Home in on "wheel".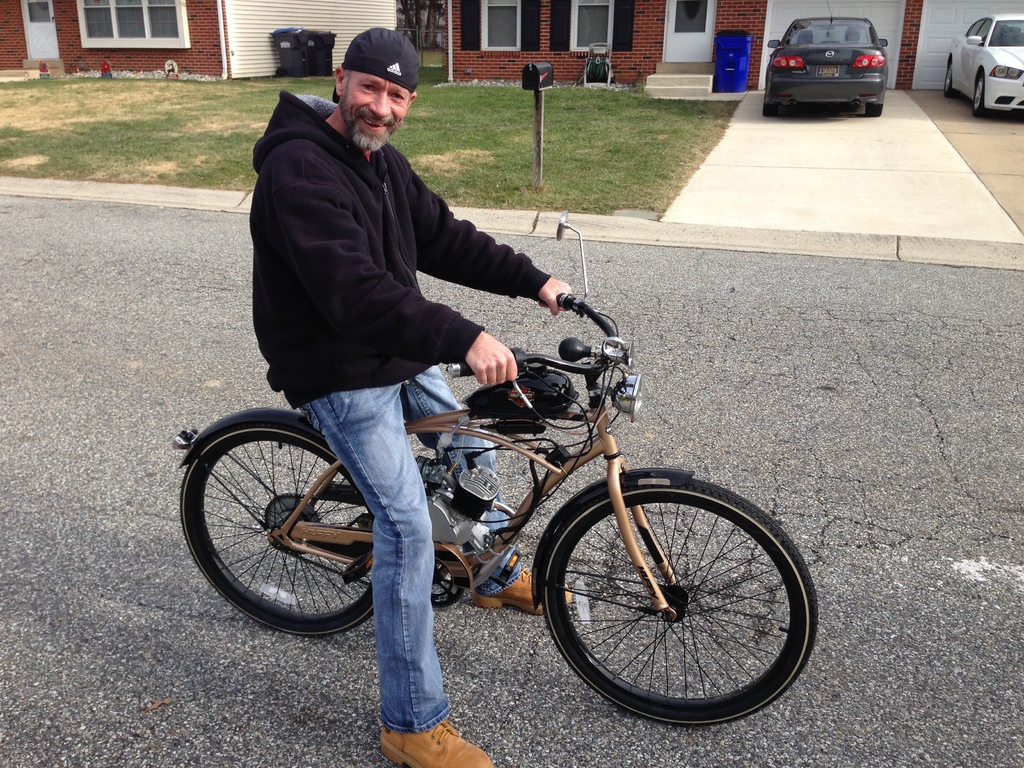
Homed in at select_region(971, 76, 993, 117).
